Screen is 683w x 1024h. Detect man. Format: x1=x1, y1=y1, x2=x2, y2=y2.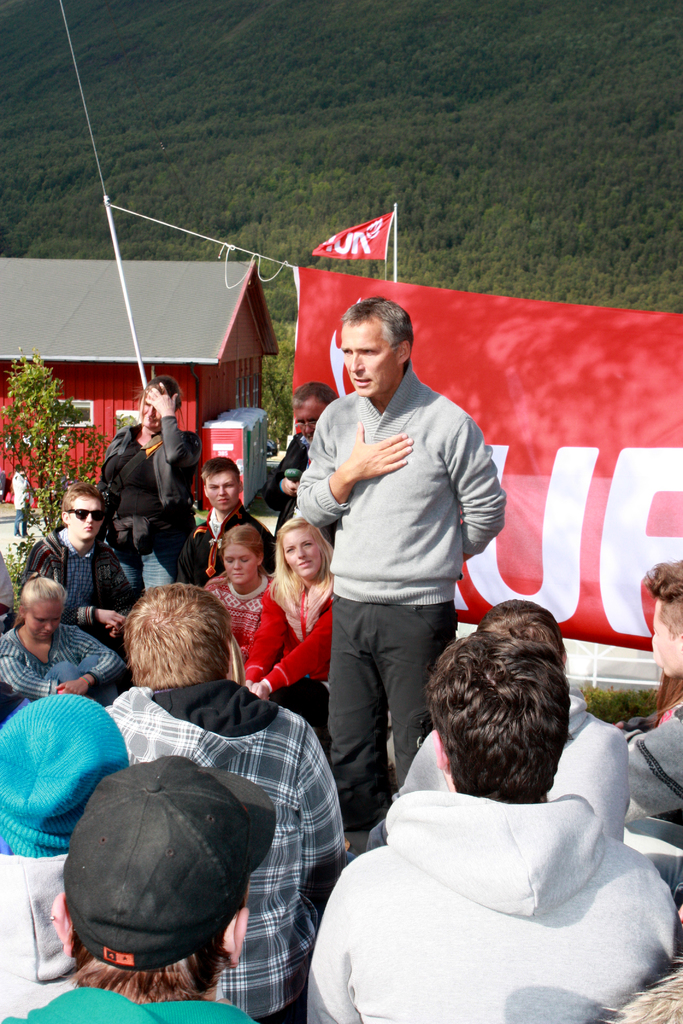
x1=261, y1=375, x2=340, y2=529.
